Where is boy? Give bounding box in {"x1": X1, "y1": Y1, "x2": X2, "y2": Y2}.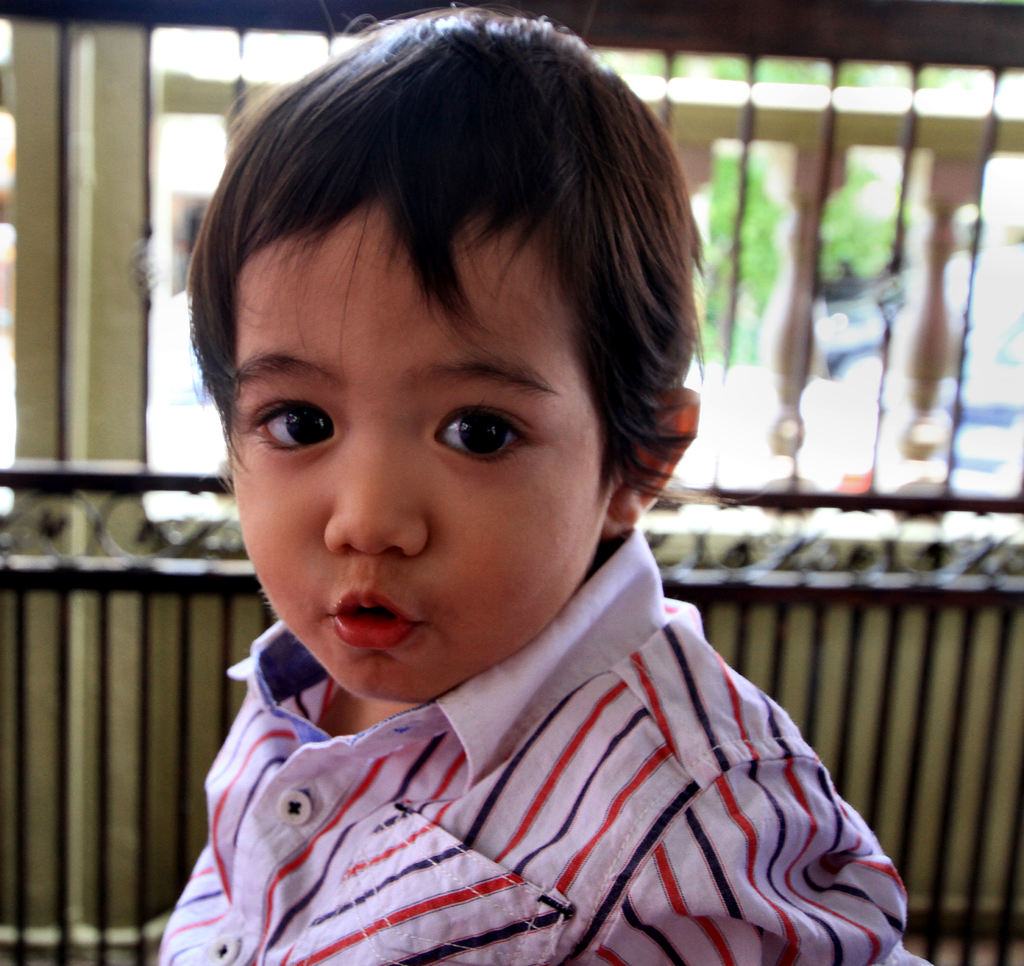
{"x1": 141, "y1": 6, "x2": 927, "y2": 965}.
